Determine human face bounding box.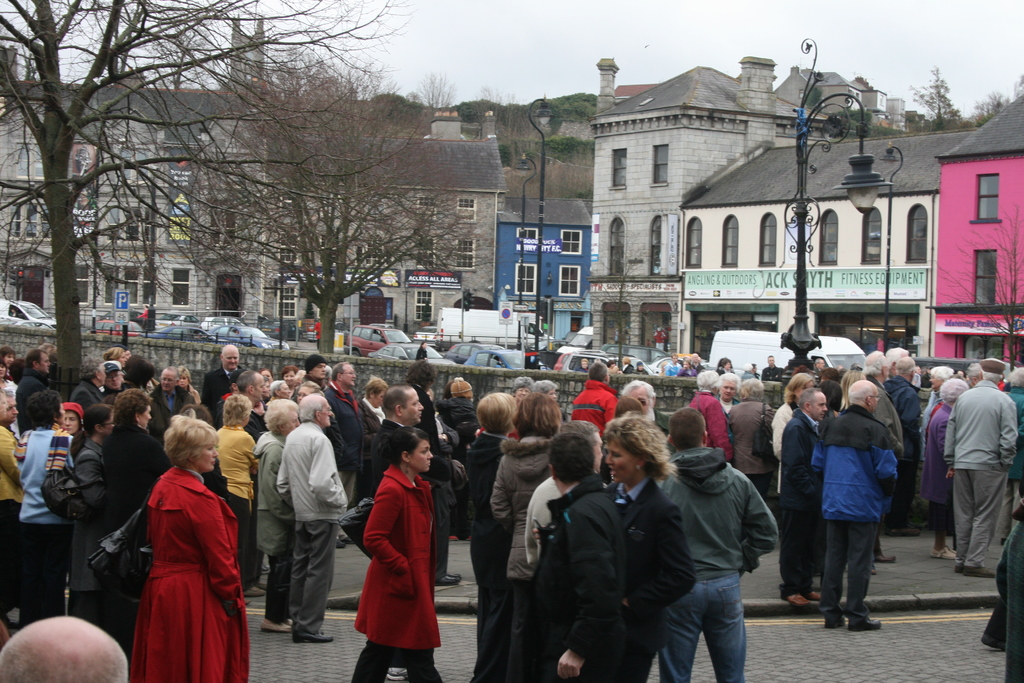
Determined: crop(104, 370, 124, 388).
